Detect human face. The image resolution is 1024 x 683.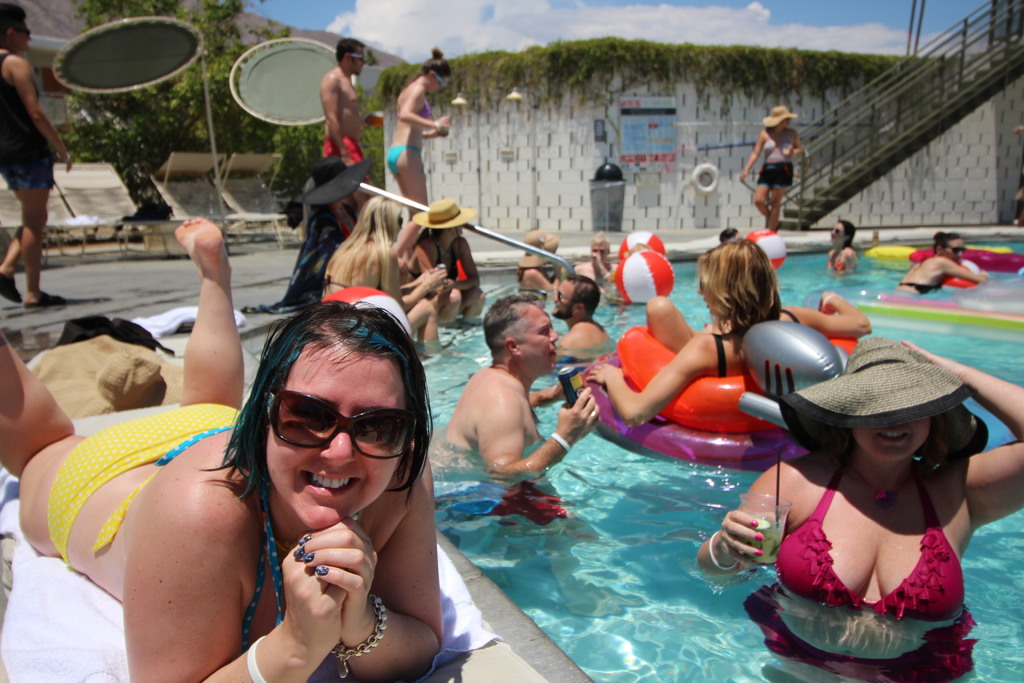
554:276:571:323.
